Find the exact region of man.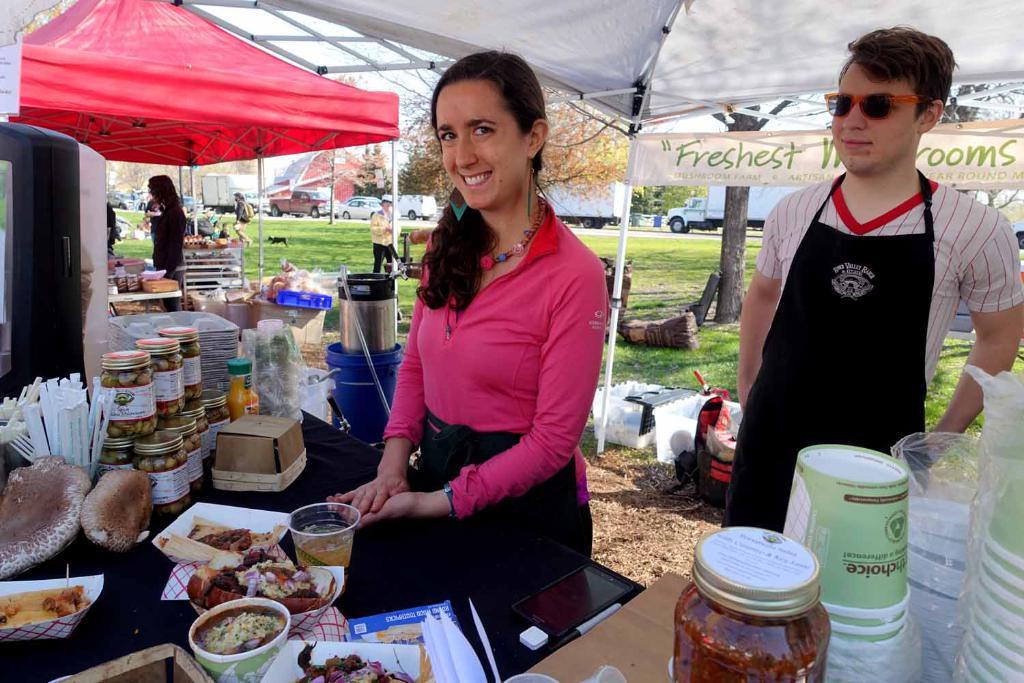
Exact region: <region>371, 191, 392, 272</region>.
